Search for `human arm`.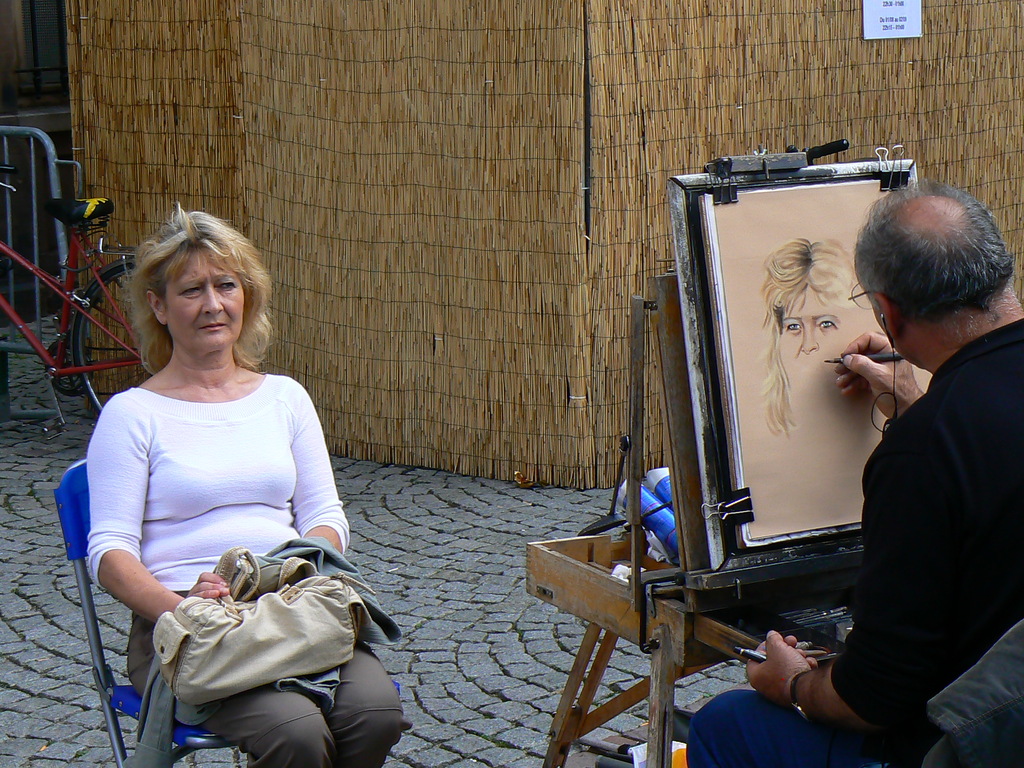
Found at (281,380,349,552).
